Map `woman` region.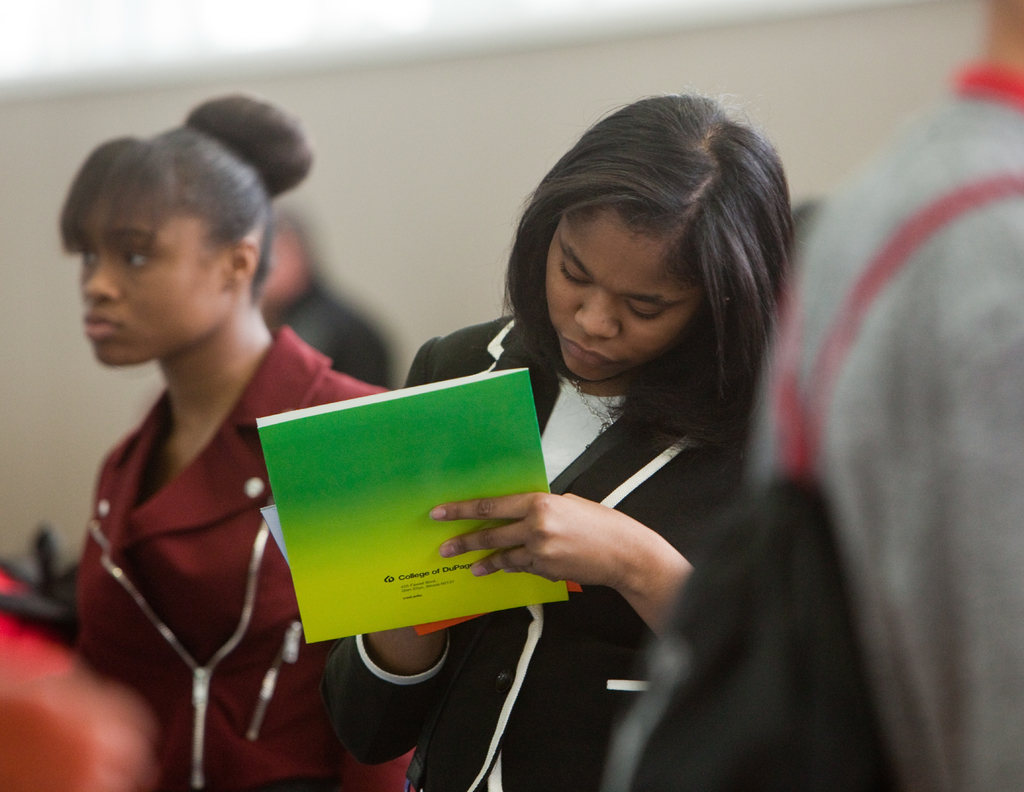
Mapped to left=314, top=83, right=819, bottom=791.
